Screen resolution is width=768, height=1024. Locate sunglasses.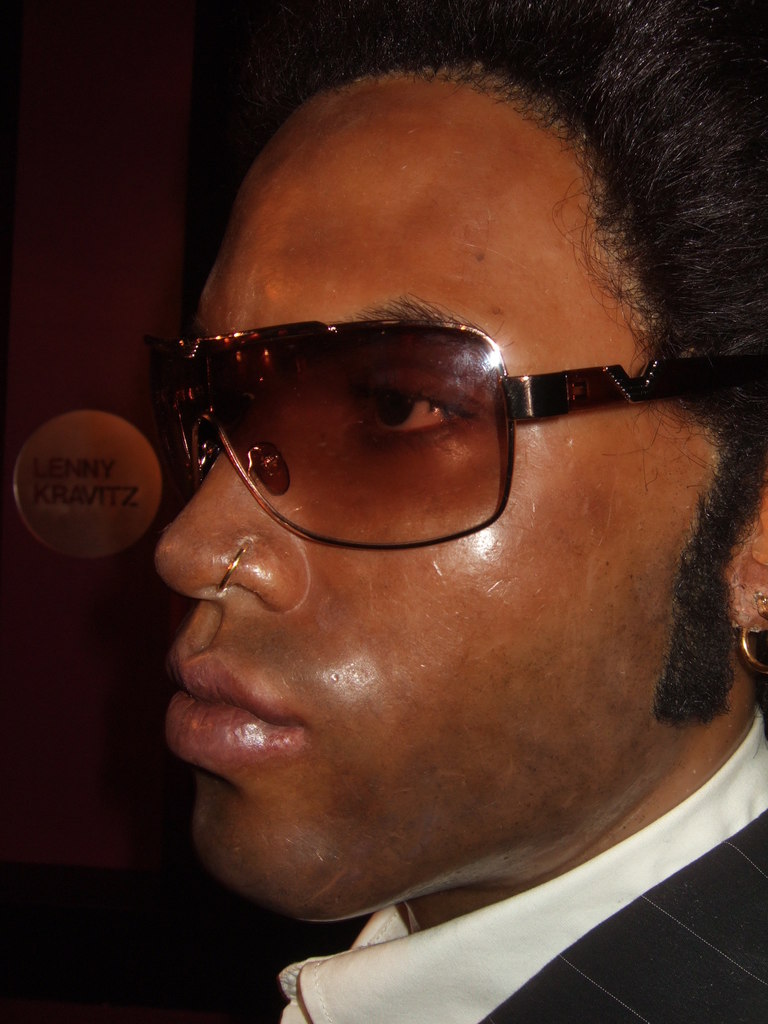
[left=145, top=324, right=767, bottom=547].
